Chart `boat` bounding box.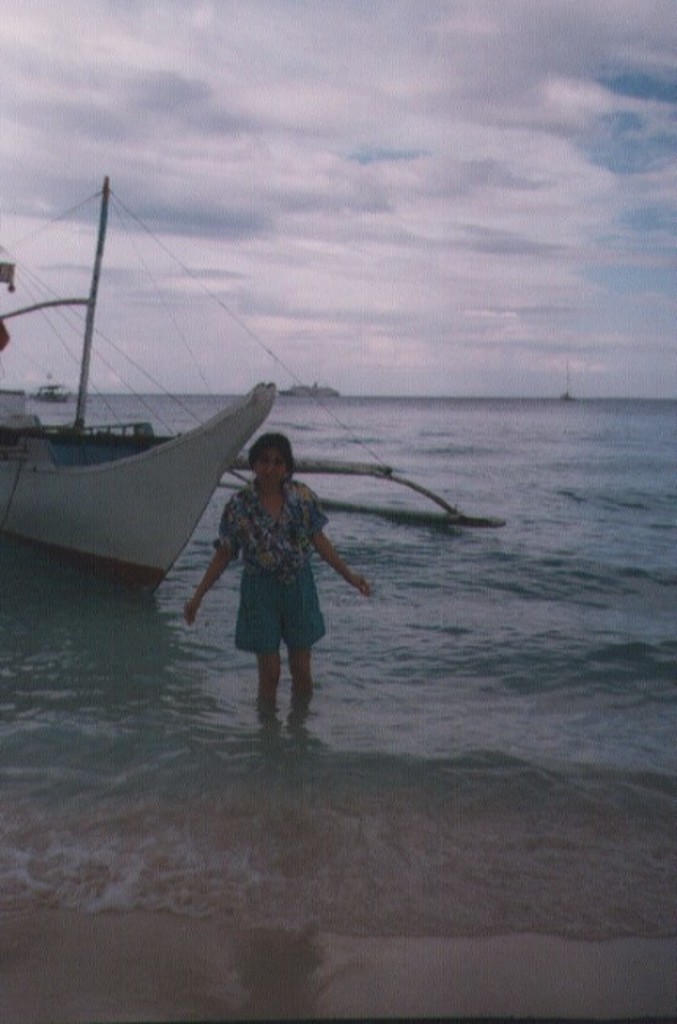
Charted: x1=2 y1=176 x2=294 y2=594.
